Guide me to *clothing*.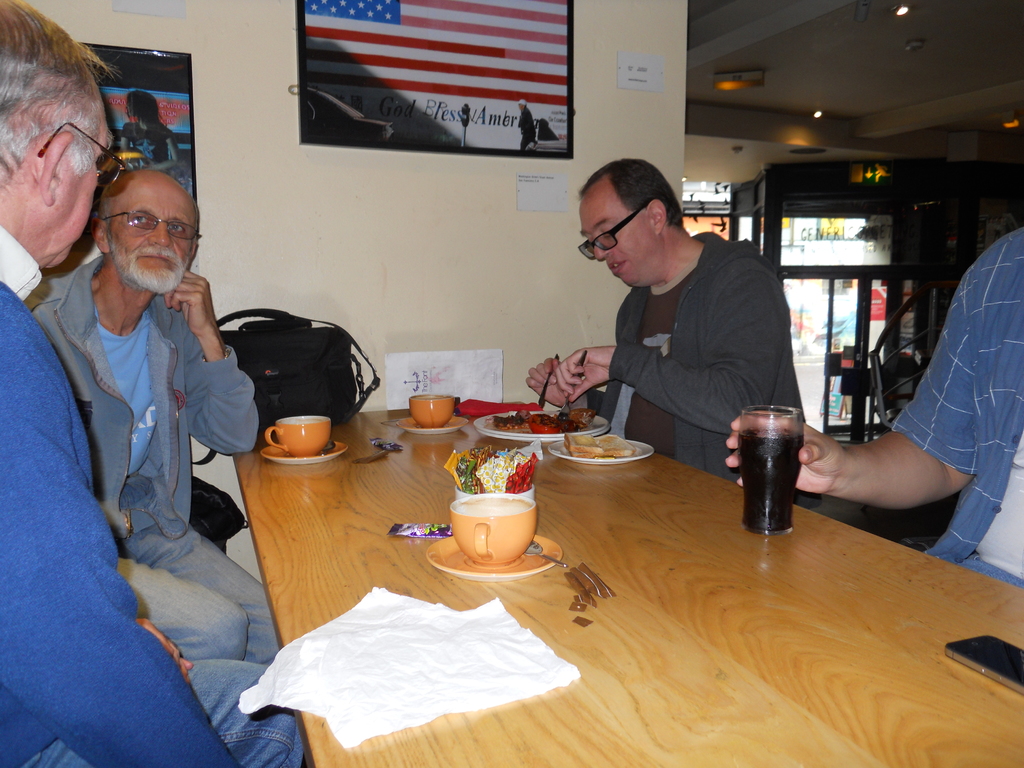
Guidance: box(572, 230, 826, 508).
